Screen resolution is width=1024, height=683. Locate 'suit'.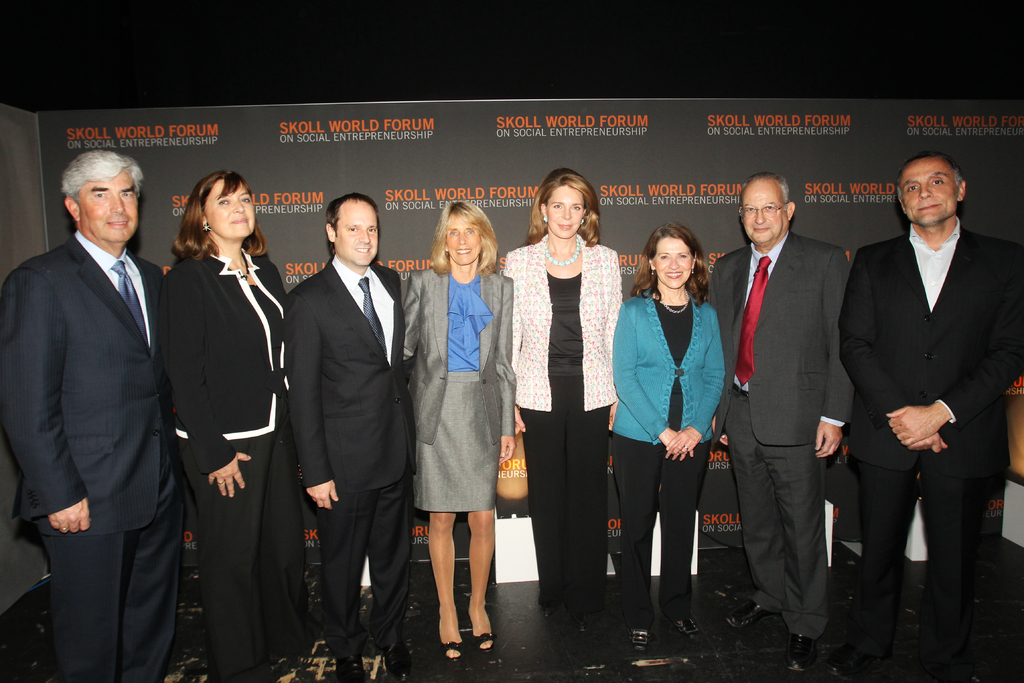
box=[701, 226, 852, 639].
